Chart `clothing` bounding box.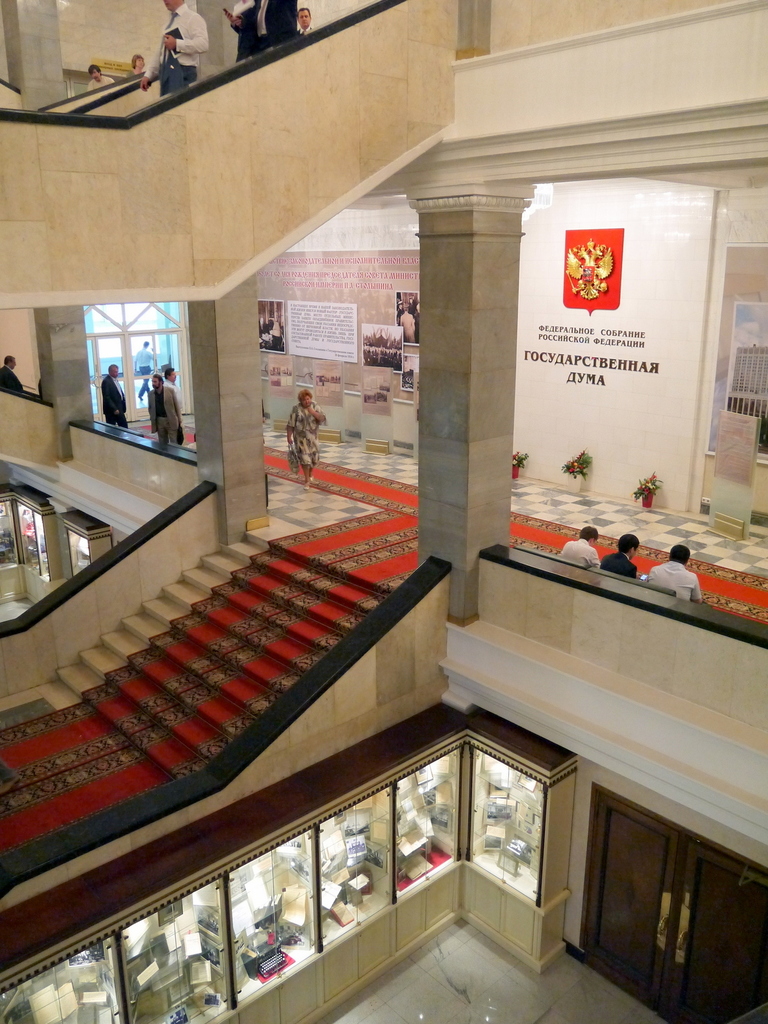
Charted: (164, 378, 184, 408).
